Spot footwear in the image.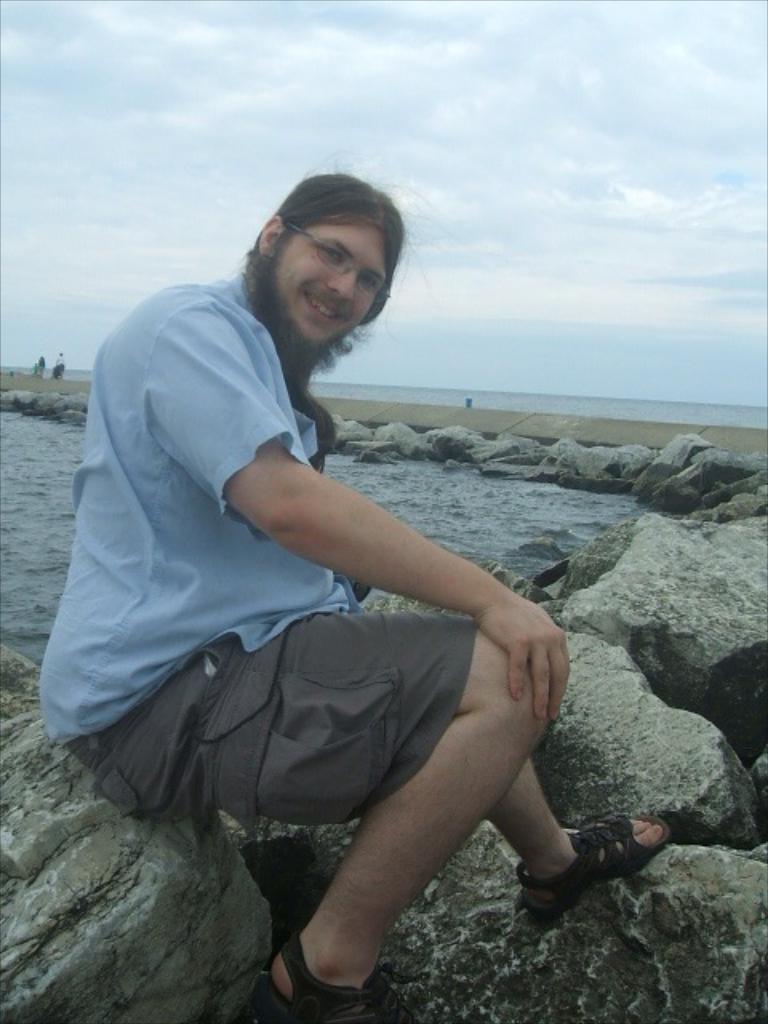
footwear found at x1=555 y1=818 x2=667 y2=906.
